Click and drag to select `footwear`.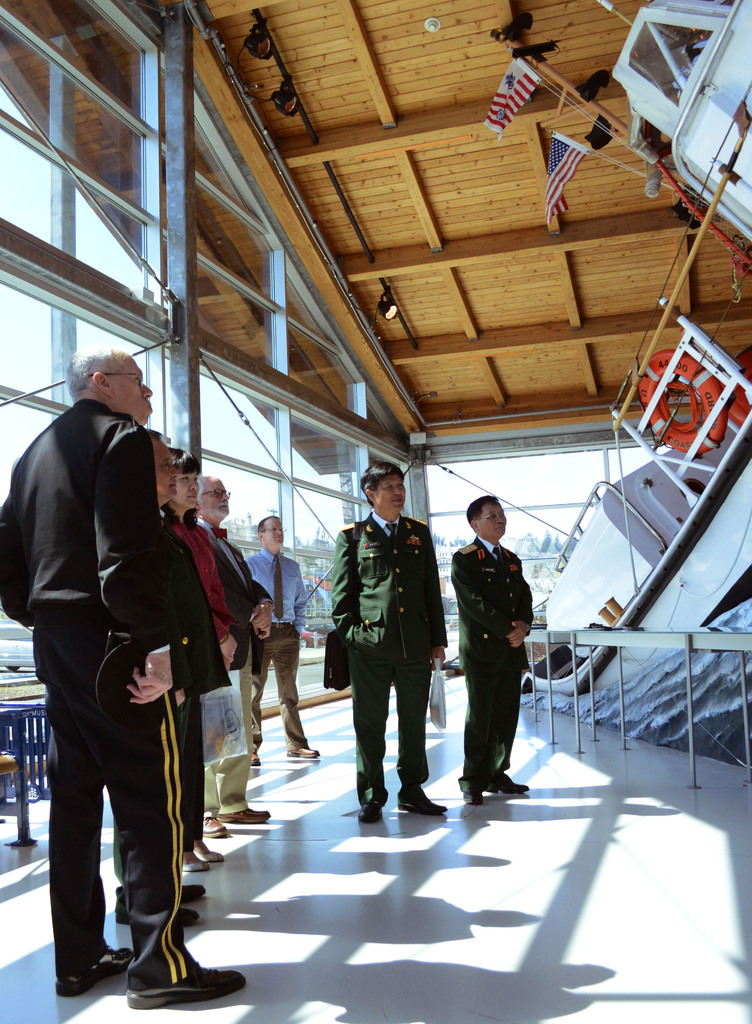
Selection: {"x1": 396, "y1": 791, "x2": 447, "y2": 819}.
